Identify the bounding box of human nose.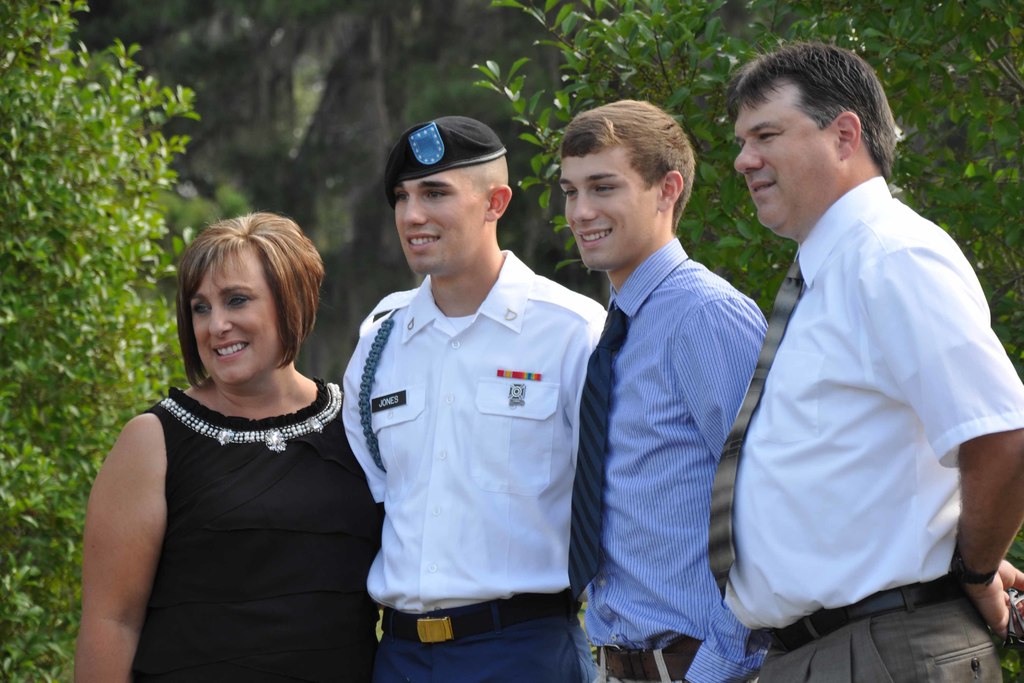
[left=402, top=197, right=428, bottom=228].
